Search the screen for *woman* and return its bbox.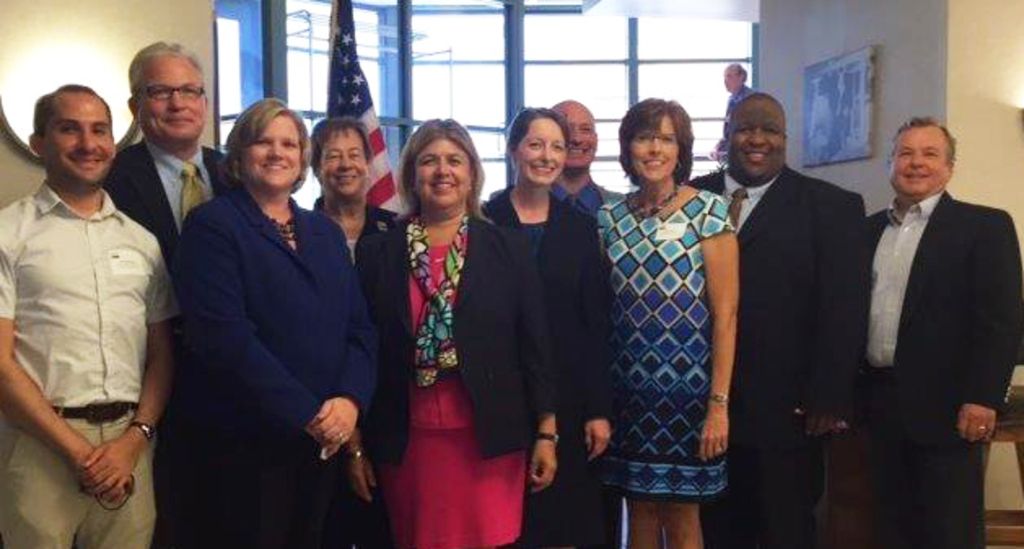
Found: l=596, t=78, r=750, b=536.
